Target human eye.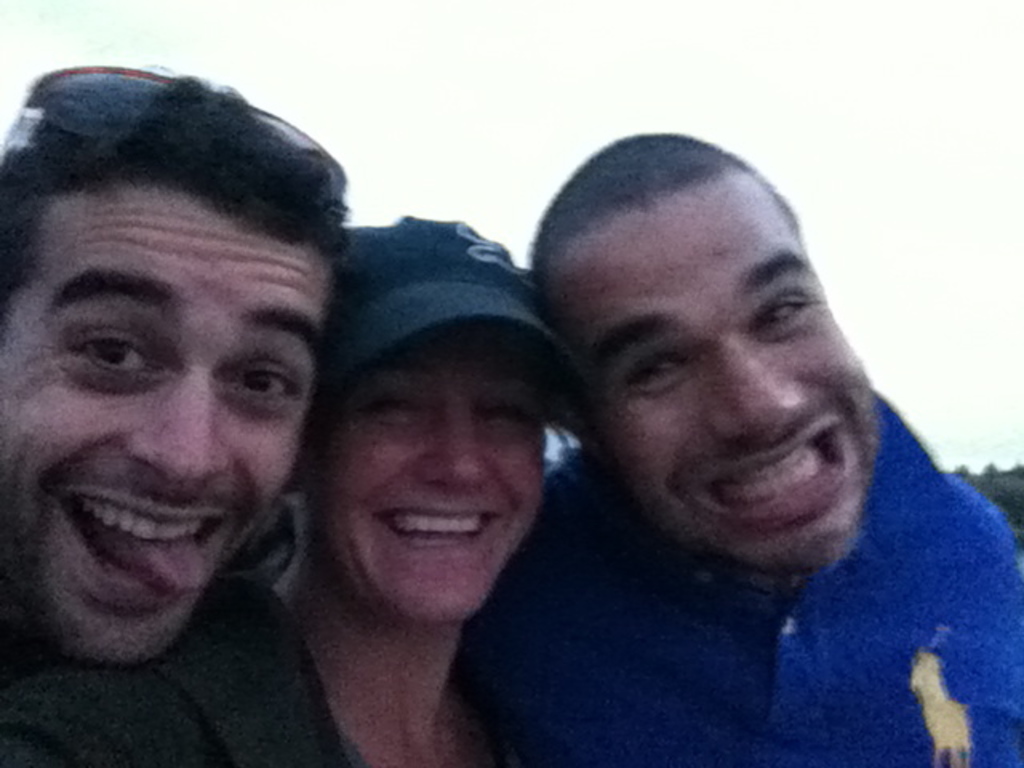
Target region: region(618, 350, 685, 398).
